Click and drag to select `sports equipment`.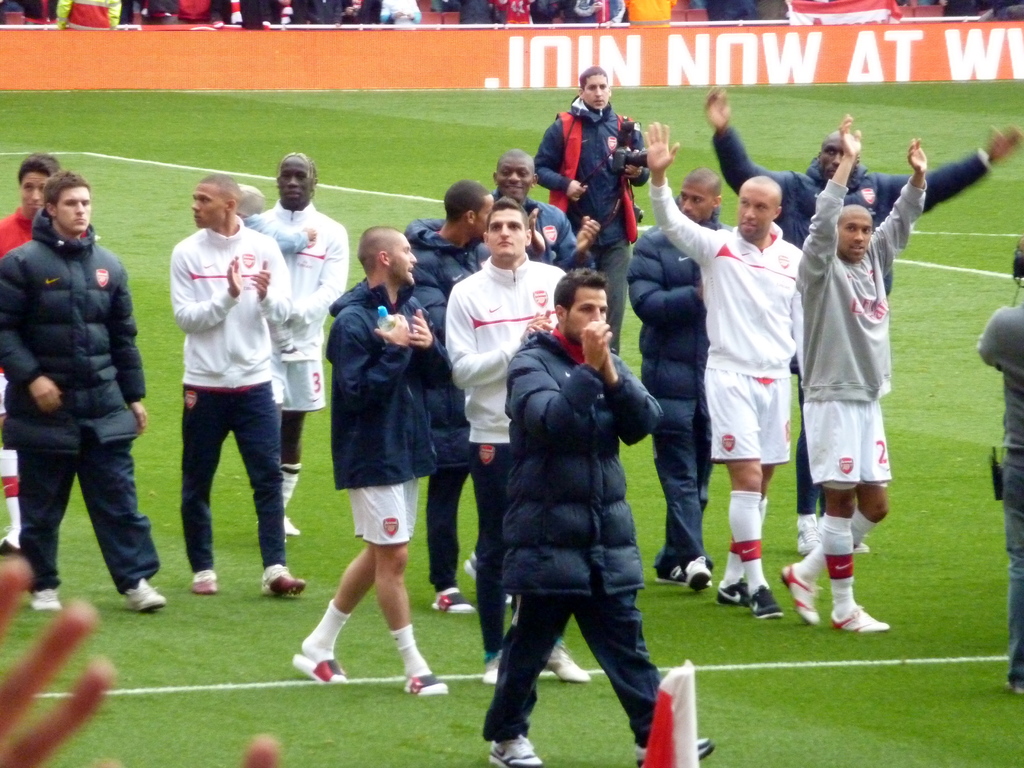
Selection: [489,735,541,767].
